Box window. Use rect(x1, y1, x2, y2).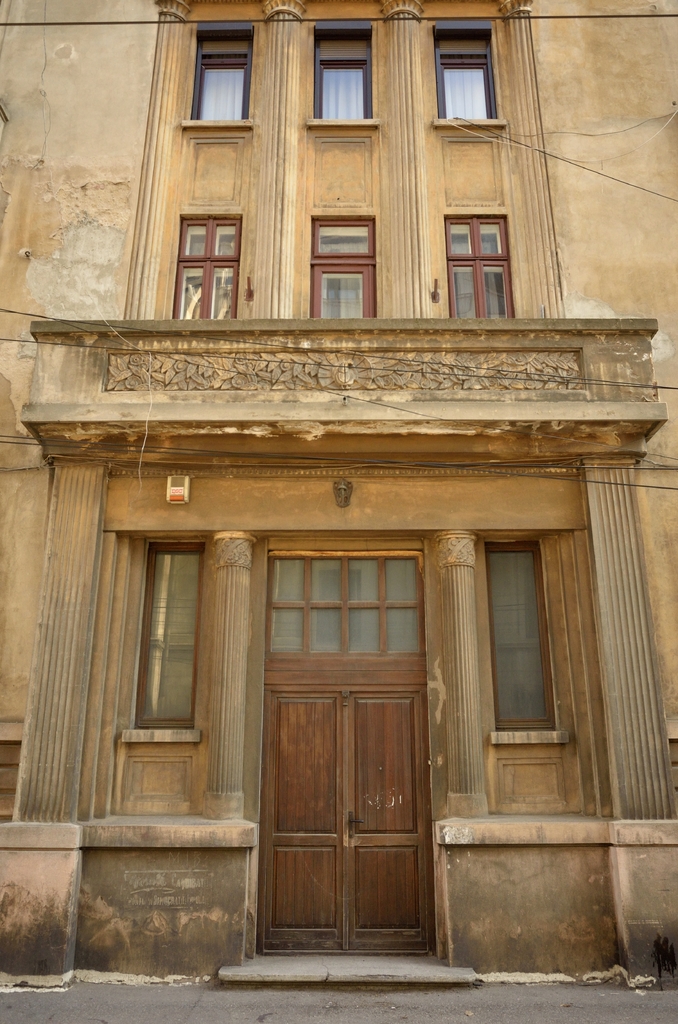
rect(119, 507, 211, 752).
